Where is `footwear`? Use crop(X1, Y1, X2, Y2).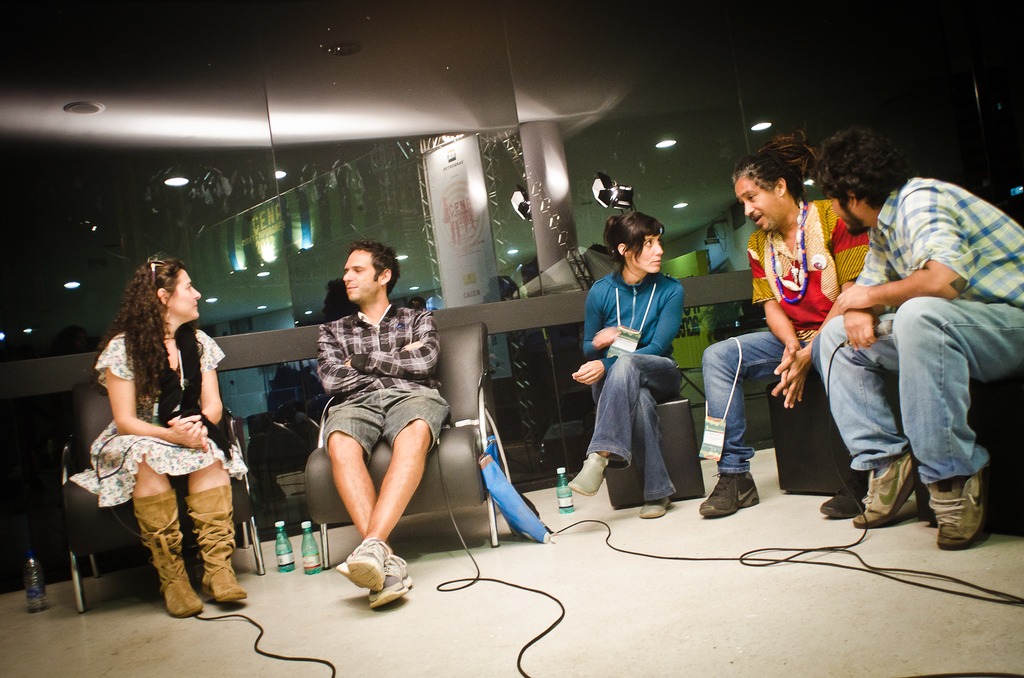
crop(934, 469, 999, 550).
